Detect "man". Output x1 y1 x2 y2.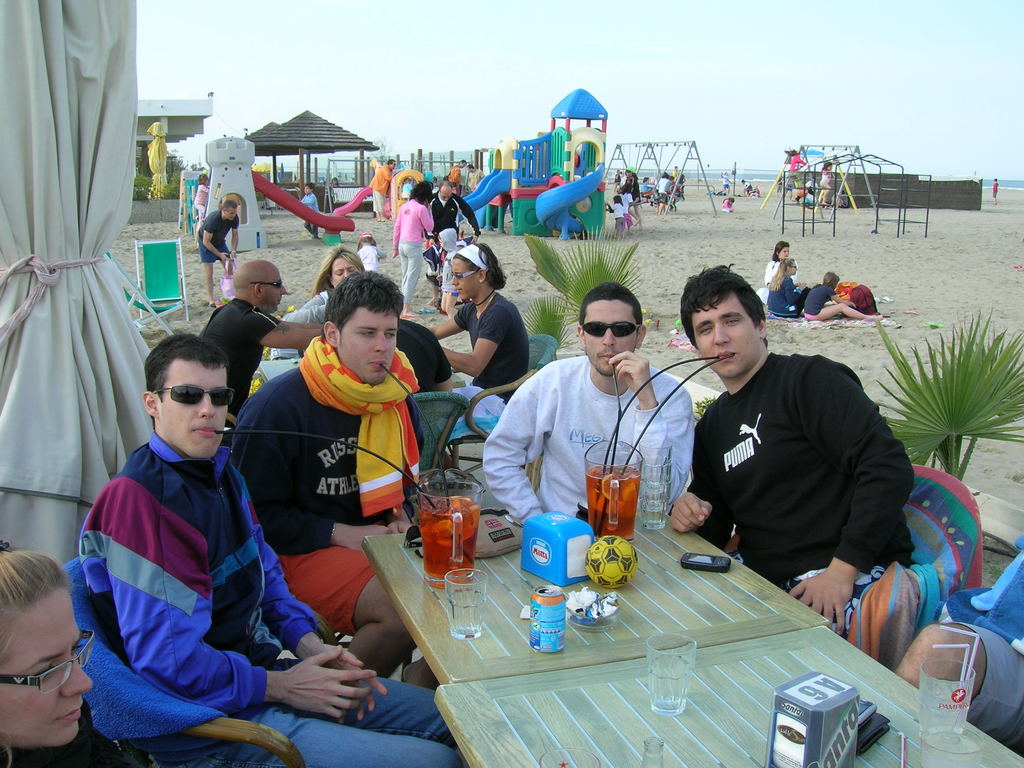
424 184 488 257.
